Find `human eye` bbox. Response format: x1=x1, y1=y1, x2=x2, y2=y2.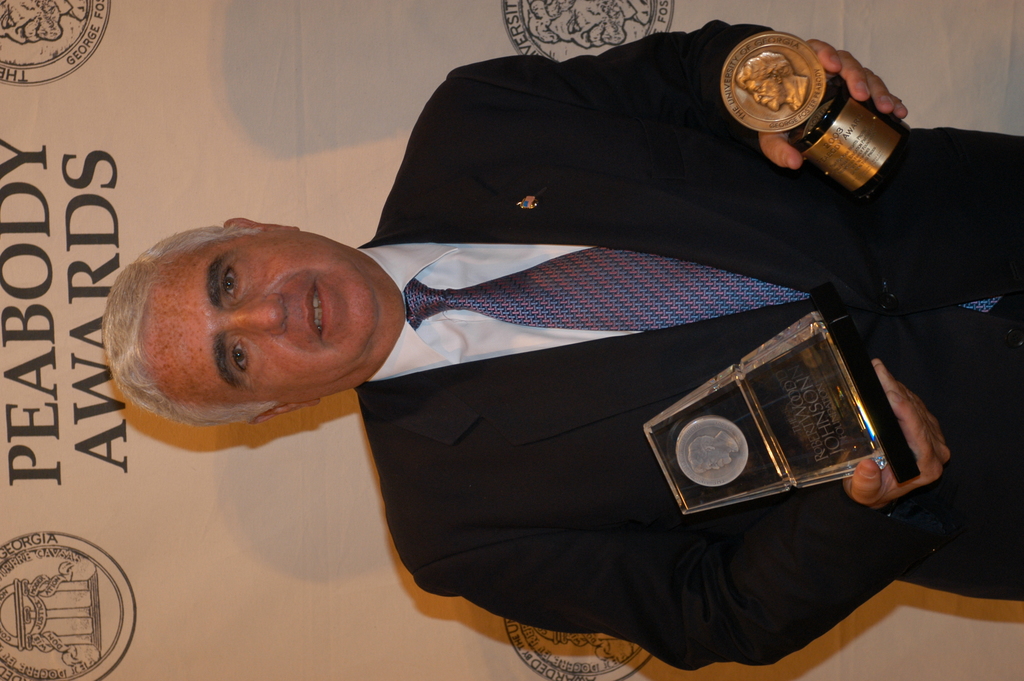
x1=214, y1=264, x2=243, y2=305.
